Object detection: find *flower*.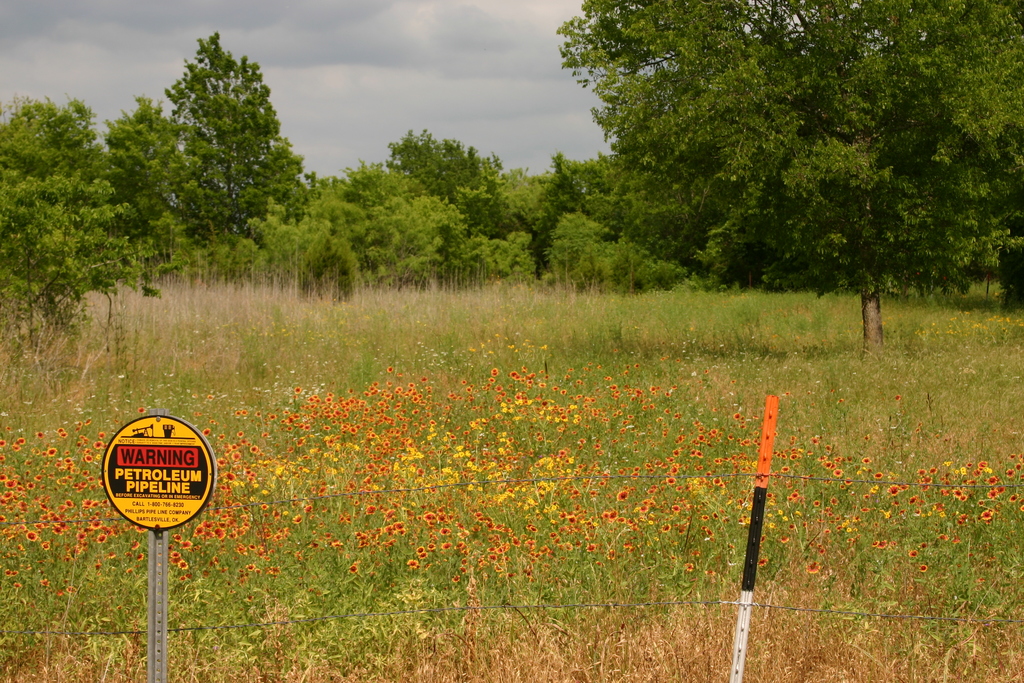
(x1=172, y1=548, x2=179, y2=558).
